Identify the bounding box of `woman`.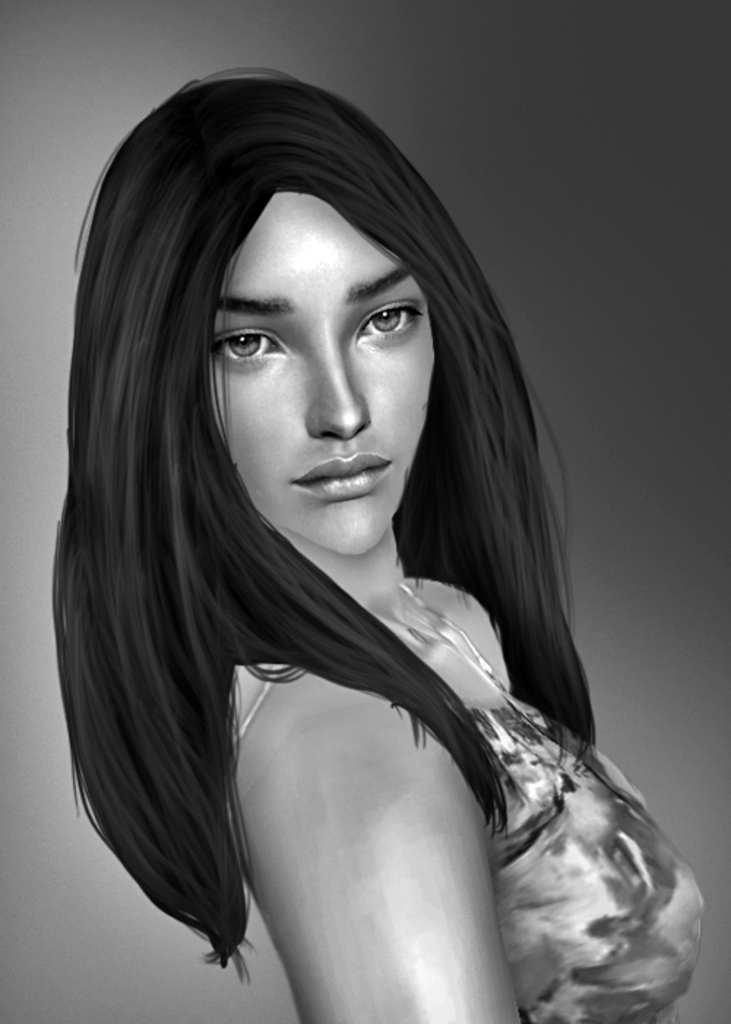
box=[66, 75, 730, 1023].
